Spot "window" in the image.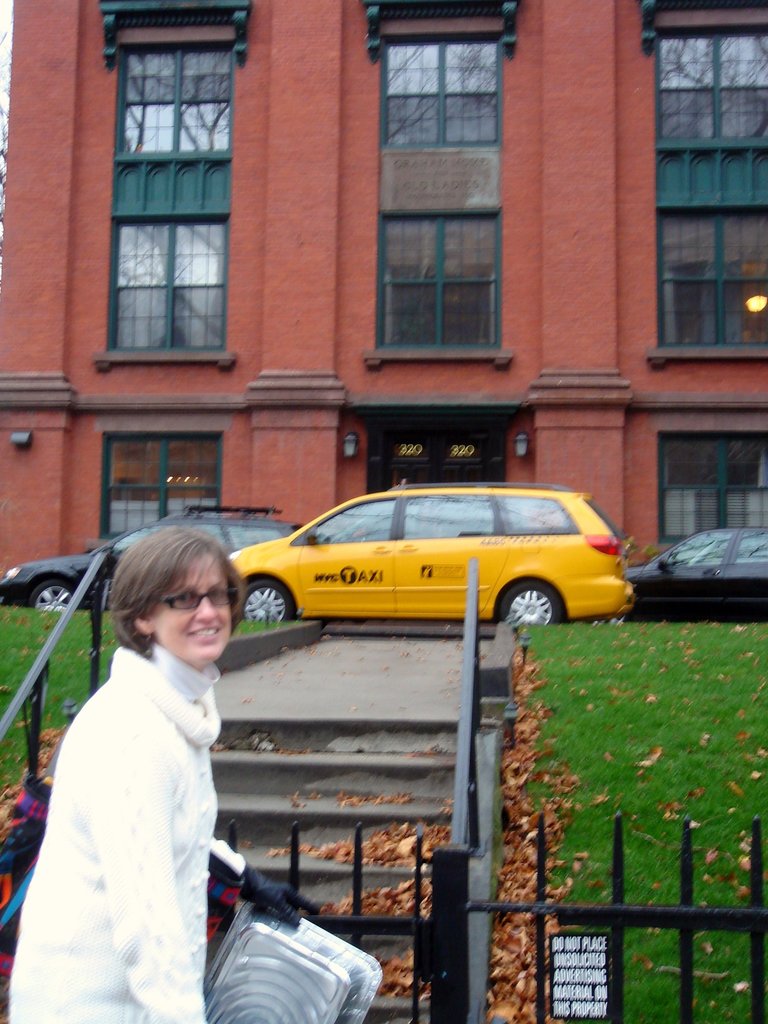
"window" found at l=94, t=216, r=236, b=376.
